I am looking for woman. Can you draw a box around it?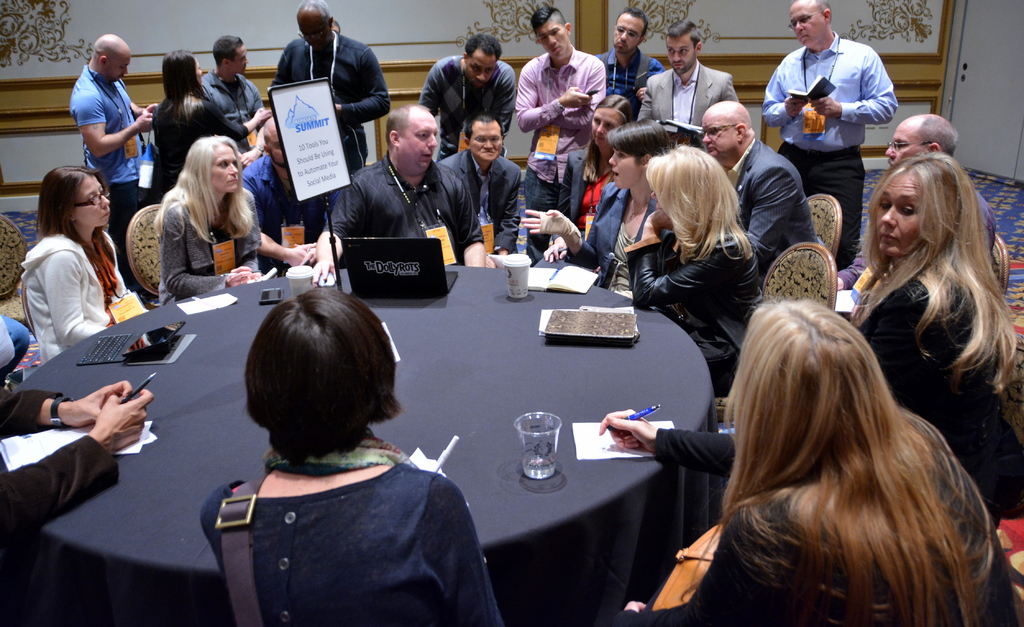
Sure, the bounding box is (152,133,274,303).
